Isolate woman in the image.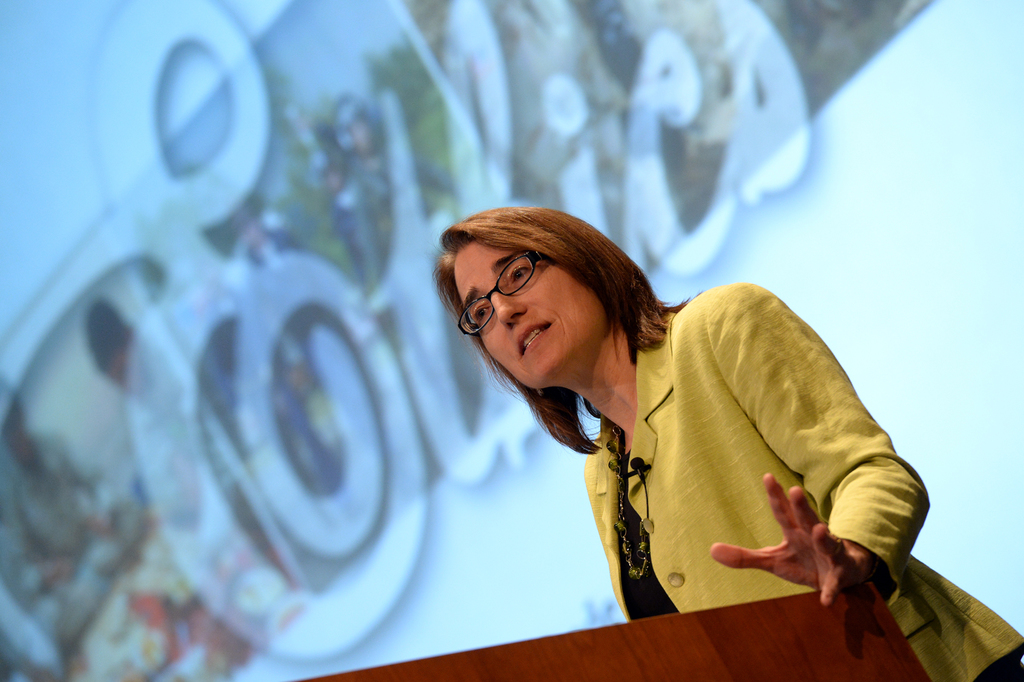
Isolated region: Rect(431, 206, 1023, 681).
